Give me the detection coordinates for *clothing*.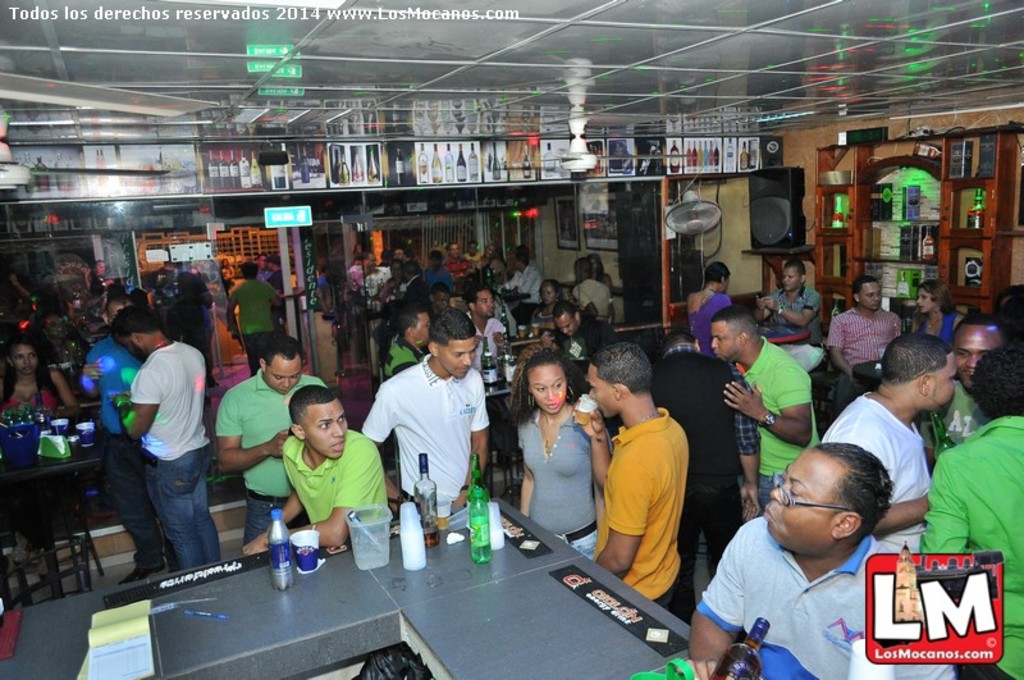
box=[698, 533, 956, 679].
